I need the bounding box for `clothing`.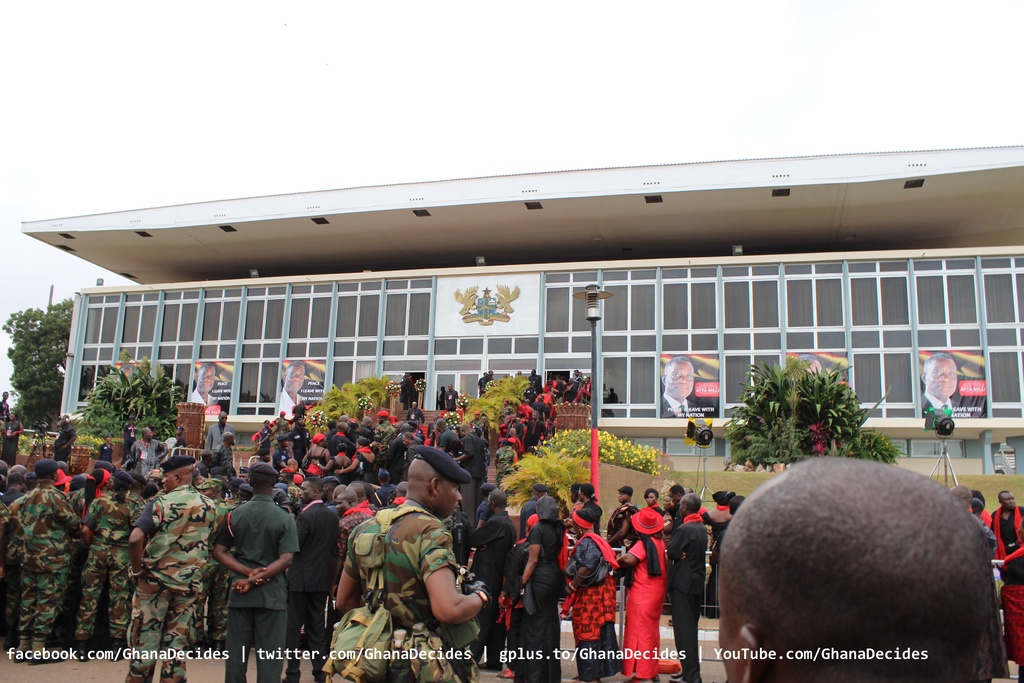
Here it is: bbox=(604, 504, 643, 556).
